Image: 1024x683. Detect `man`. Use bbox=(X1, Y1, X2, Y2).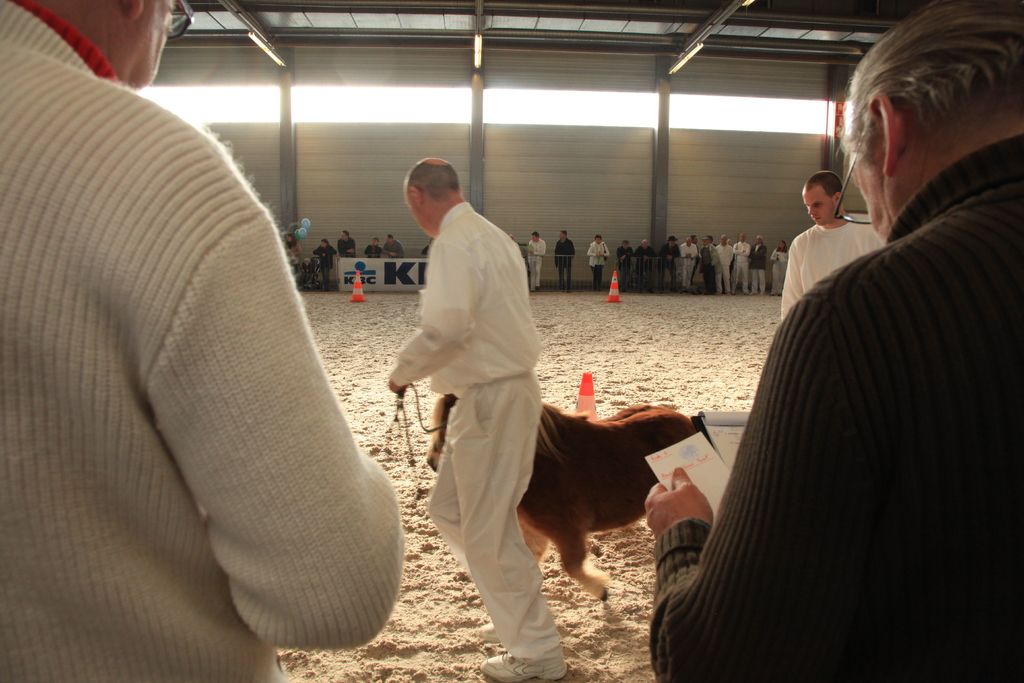
bbox=(359, 237, 383, 257).
